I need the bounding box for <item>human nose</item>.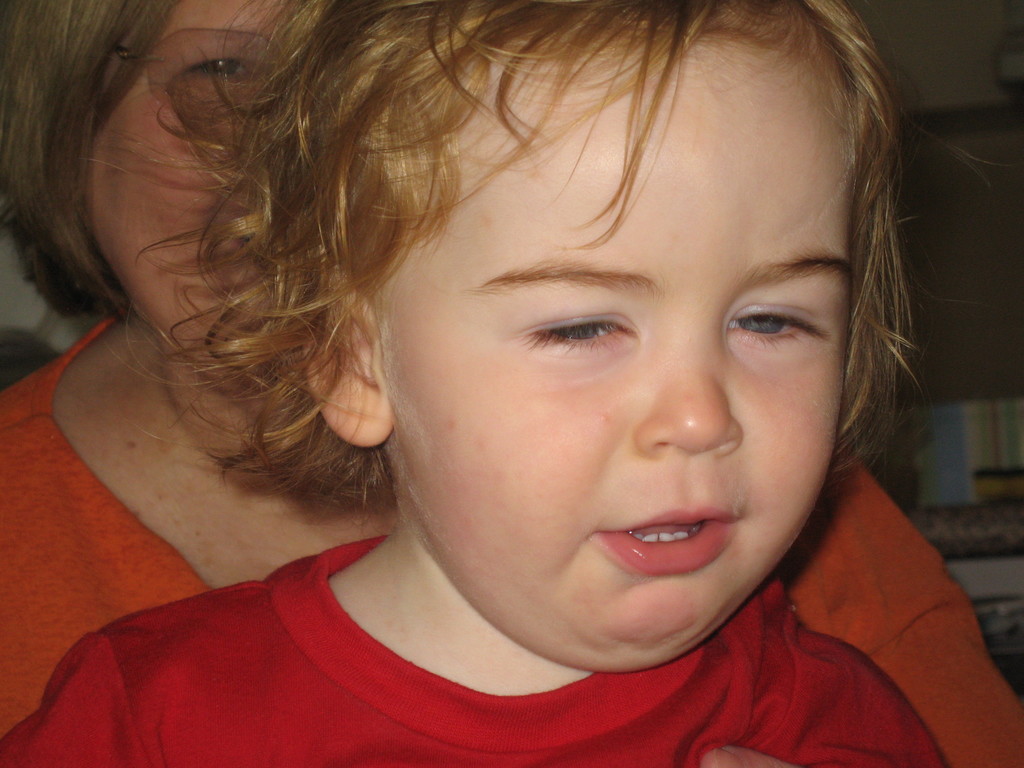
Here it is: bbox(624, 340, 746, 459).
